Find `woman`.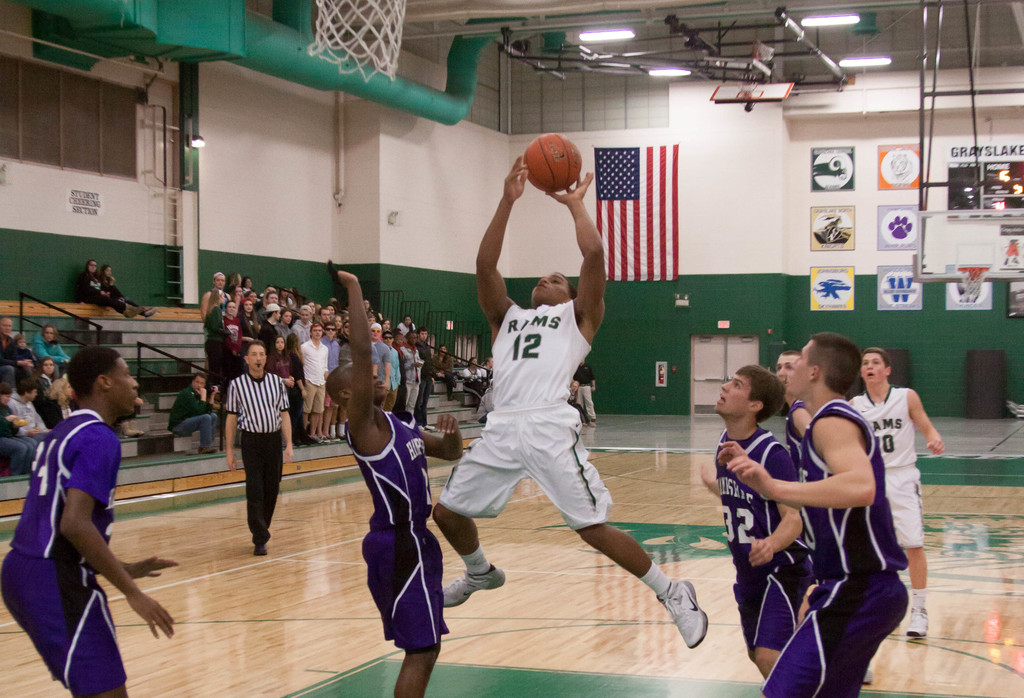
region(488, 355, 495, 399).
